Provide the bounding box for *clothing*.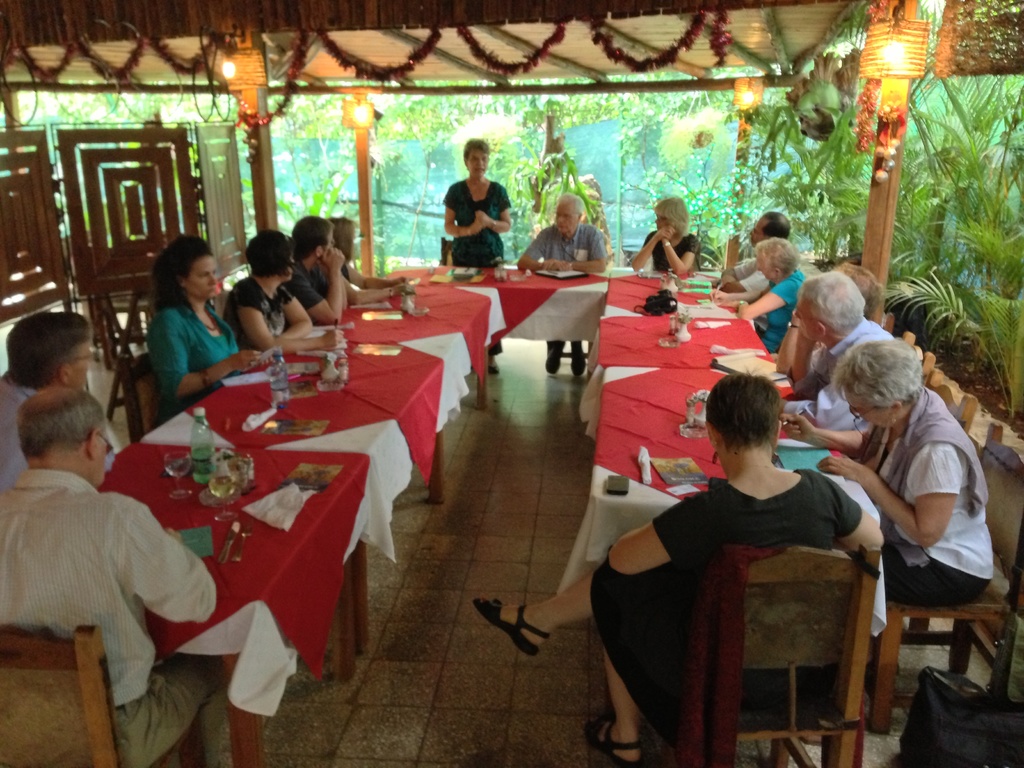
box(141, 298, 244, 421).
